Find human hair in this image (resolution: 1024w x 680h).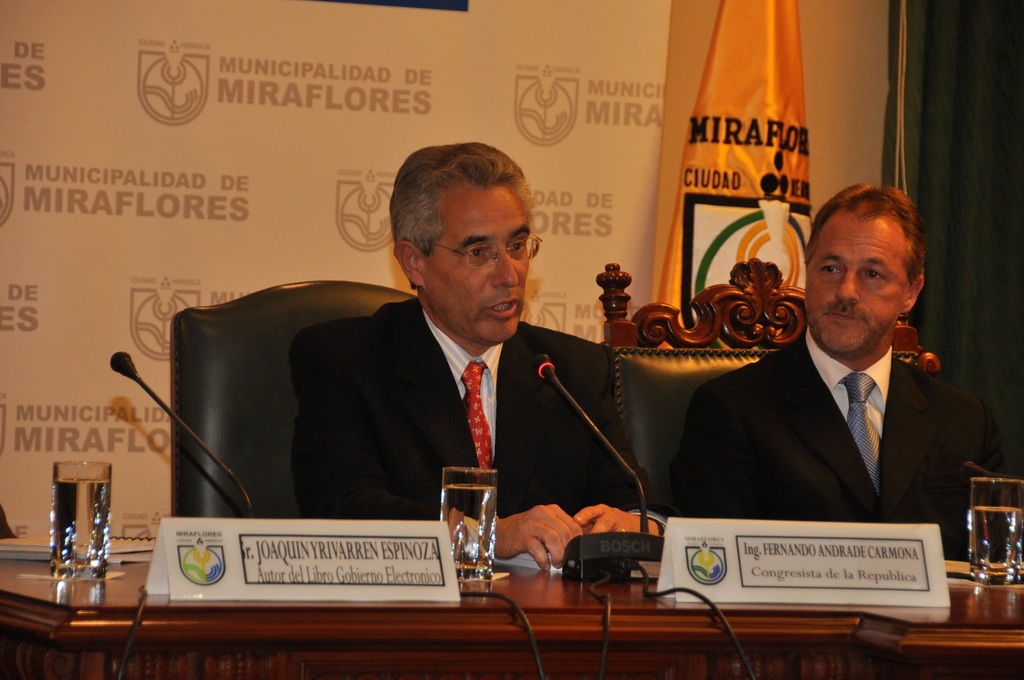
detection(804, 181, 927, 289).
